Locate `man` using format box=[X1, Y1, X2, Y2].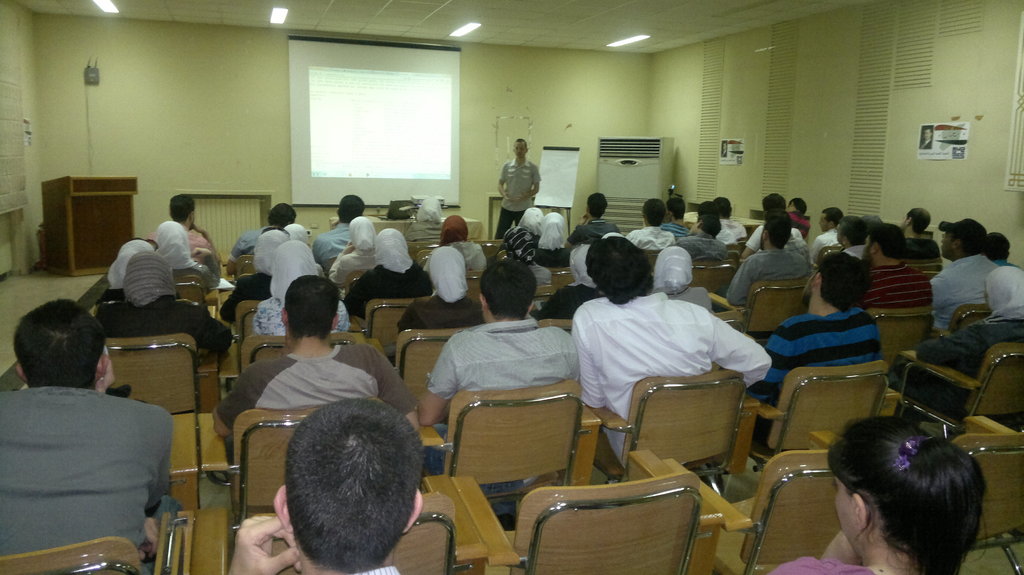
box=[221, 204, 297, 266].
